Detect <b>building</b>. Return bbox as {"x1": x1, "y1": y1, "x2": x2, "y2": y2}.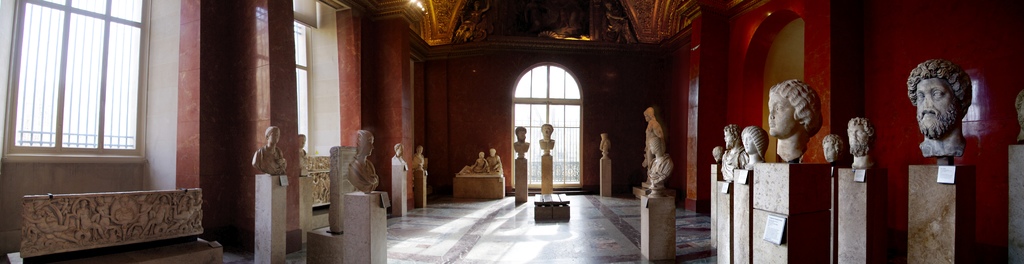
{"x1": 0, "y1": 0, "x2": 1023, "y2": 263}.
